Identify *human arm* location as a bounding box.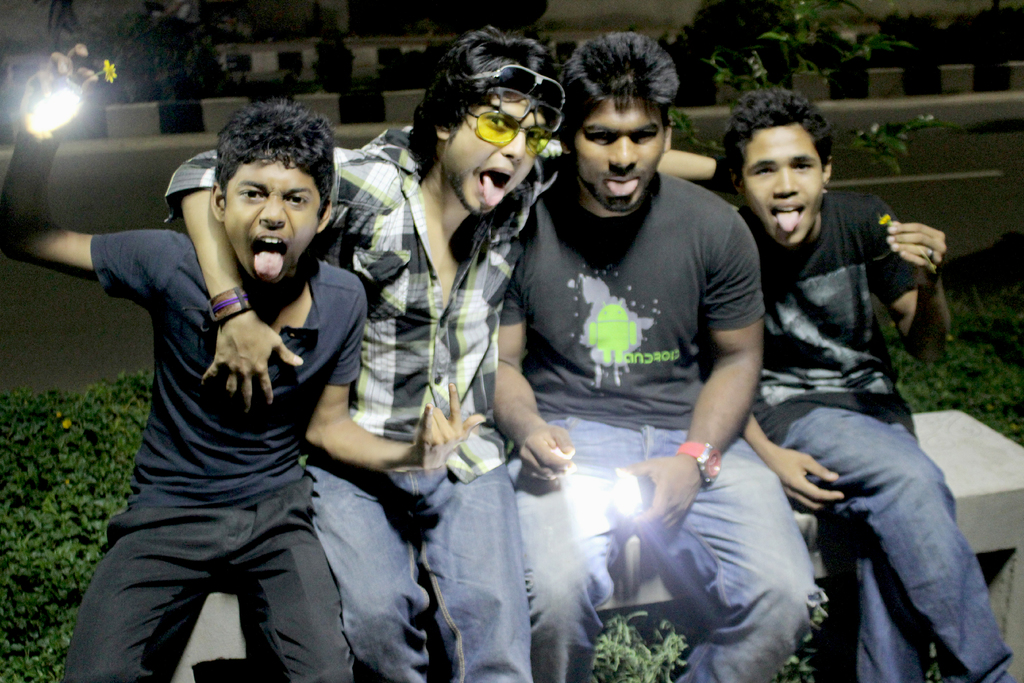
(x1=0, y1=38, x2=180, y2=306).
